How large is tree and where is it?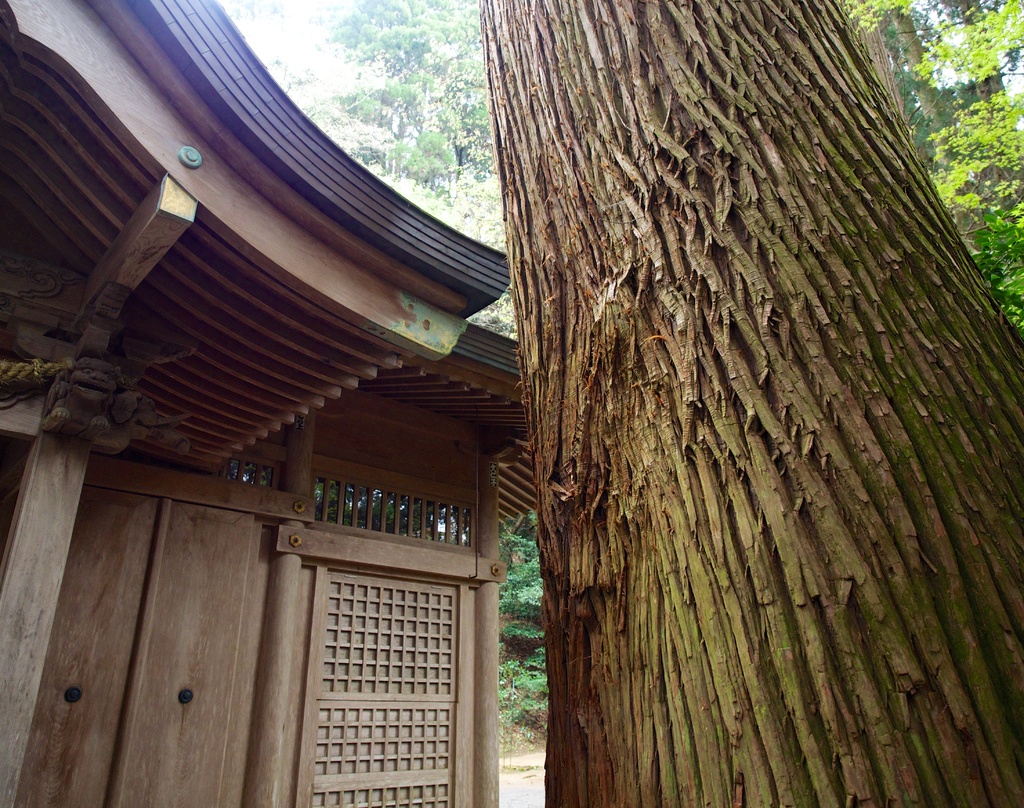
Bounding box: [left=872, top=0, right=1023, bottom=329].
